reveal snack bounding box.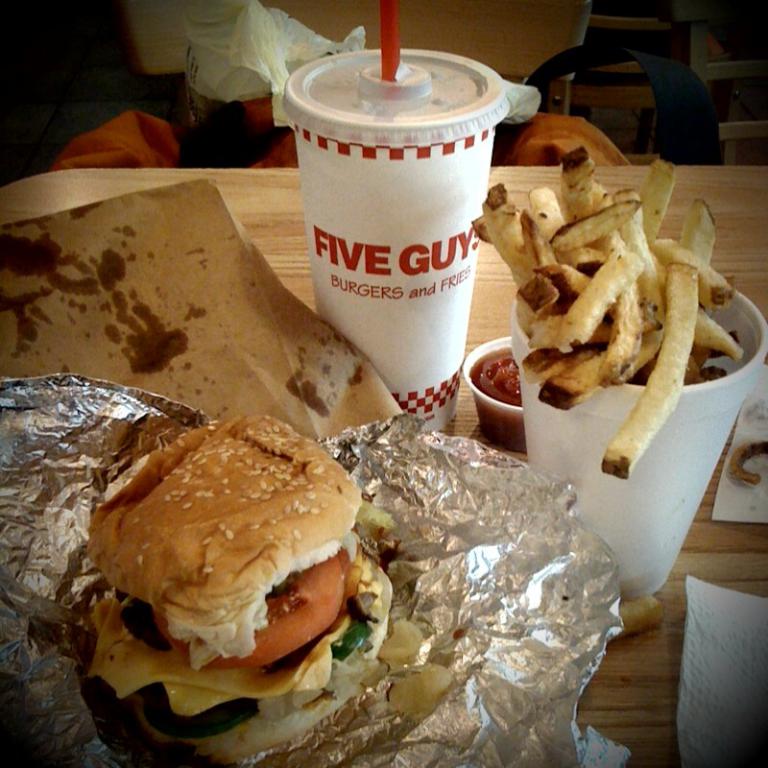
Revealed: box(80, 413, 402, 767).
